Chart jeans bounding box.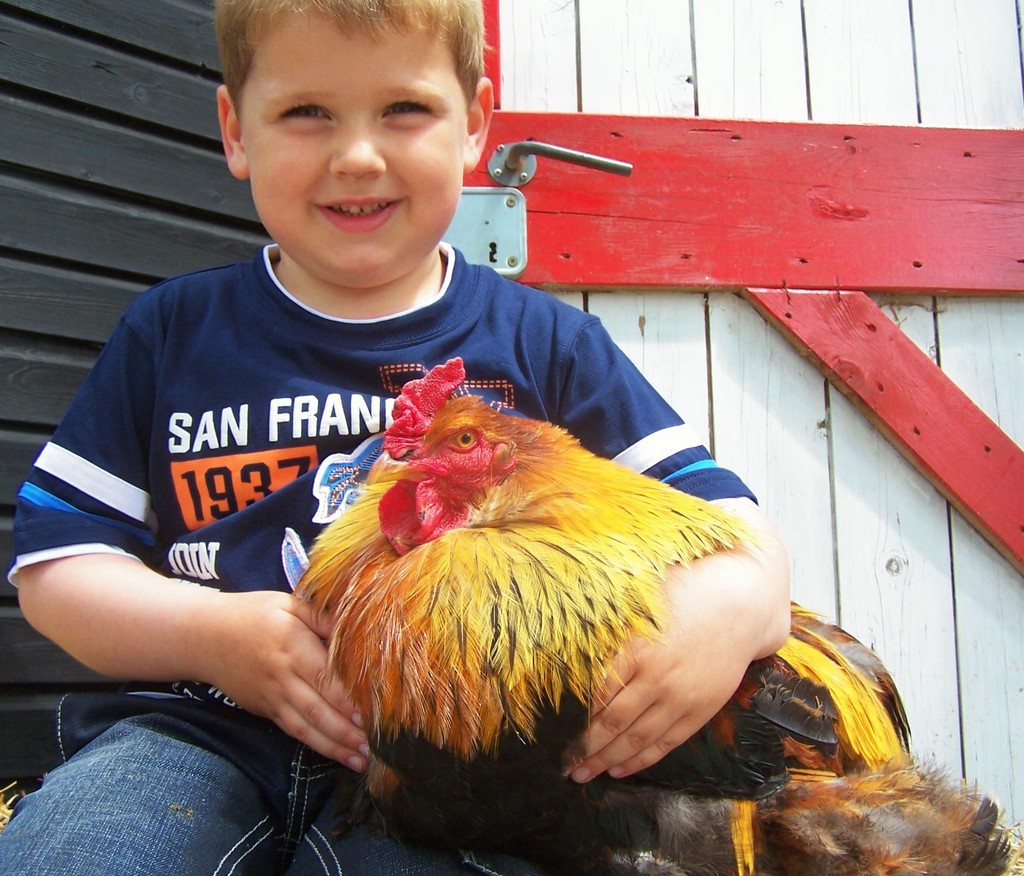
Charted: 22,719,388,873.
